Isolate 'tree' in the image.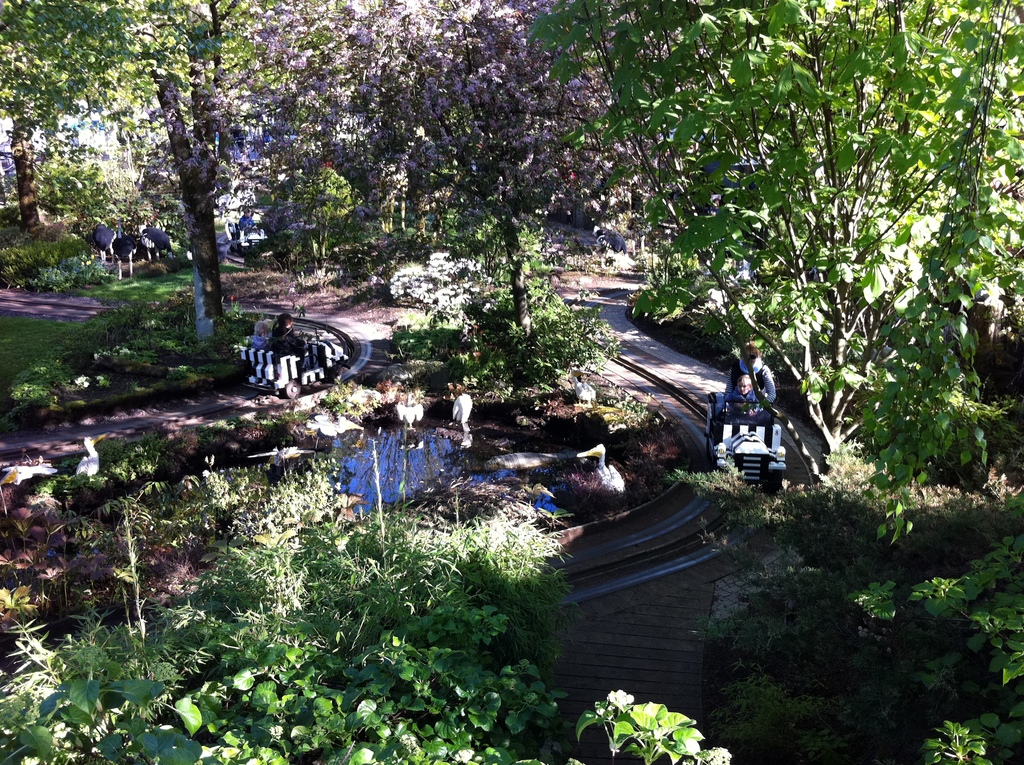
Isolated region: rect(0, 593, 731, 764).
